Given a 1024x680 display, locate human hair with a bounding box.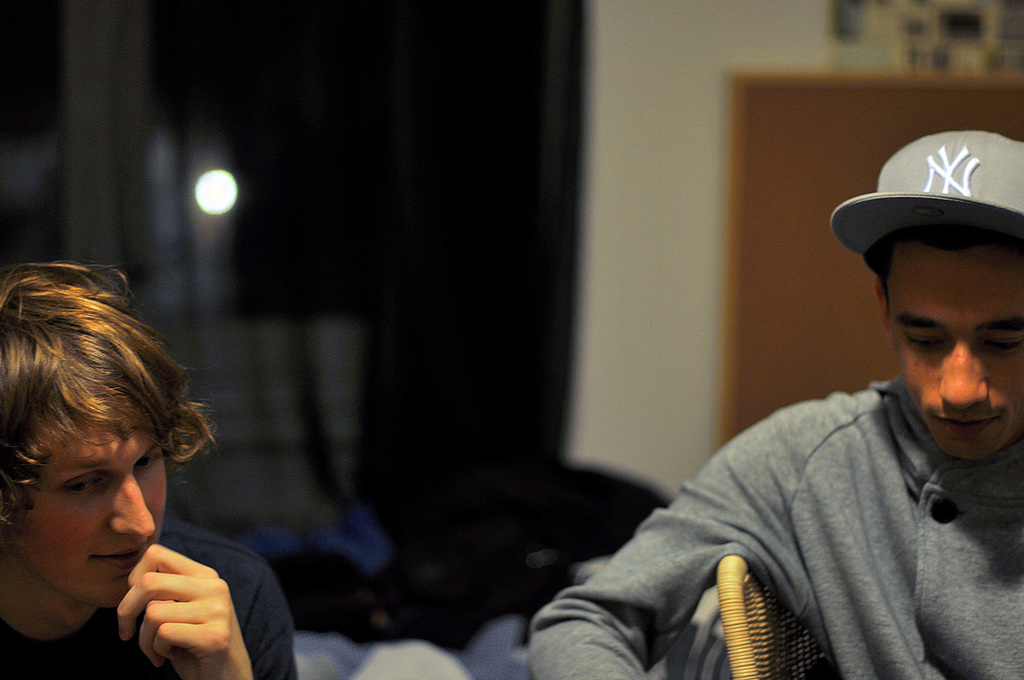
Located: pyautogui.locateOnScreen(868, 220, 1004, 311).
